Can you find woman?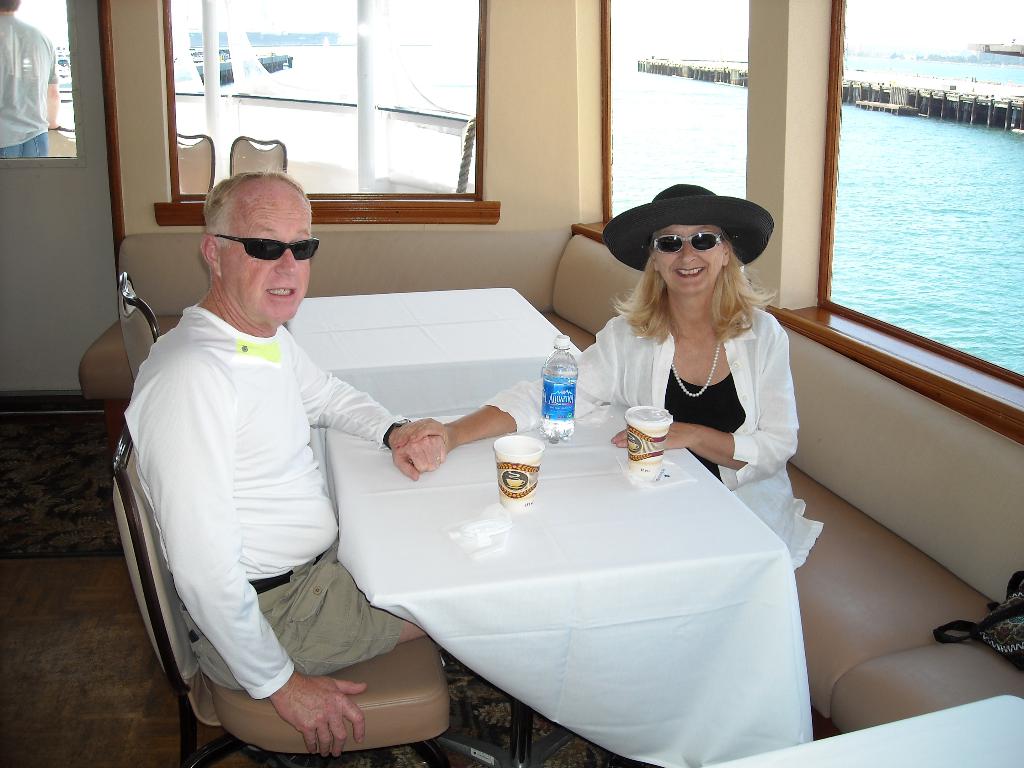
Yes, bounding box: Rect(556, 201, 808, 663).
